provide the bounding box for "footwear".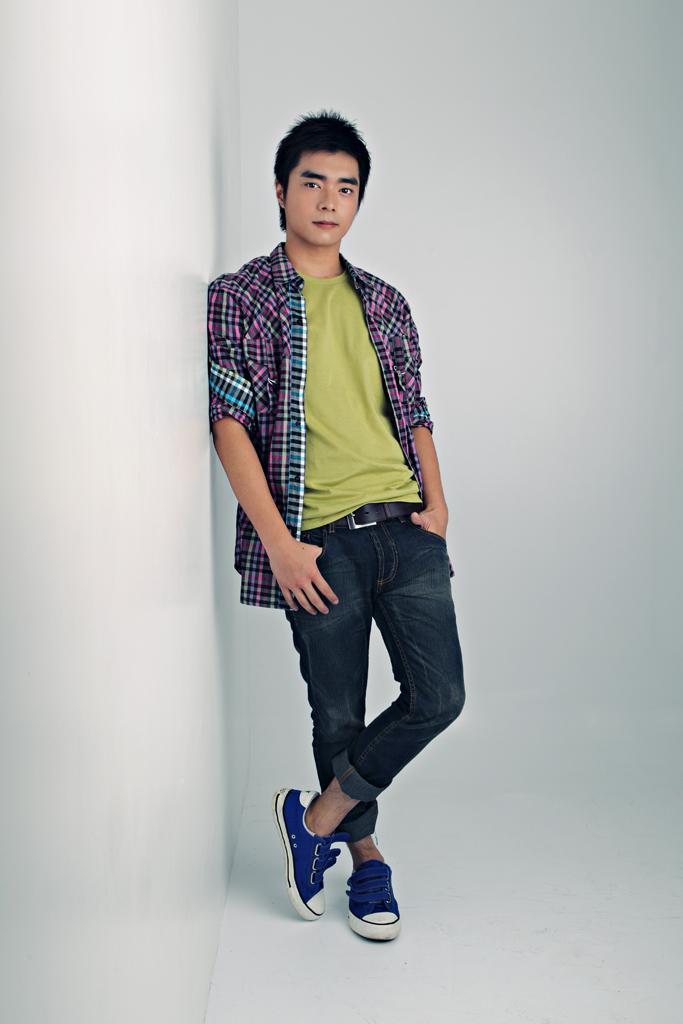
<region>278, 795, 411, 933</region>.
